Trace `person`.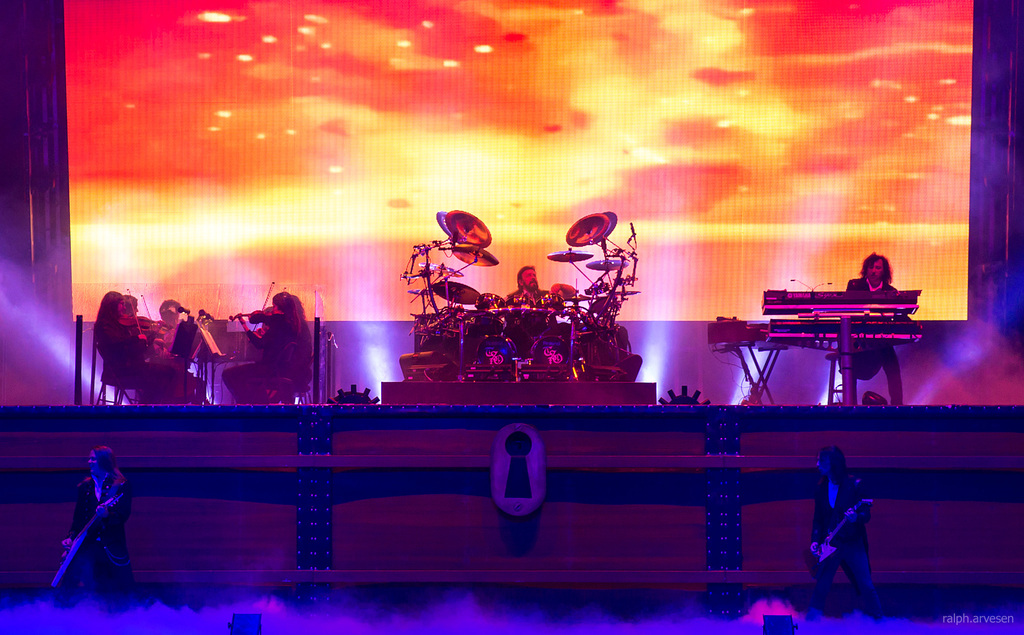
Traced to 94/287/190/403.
